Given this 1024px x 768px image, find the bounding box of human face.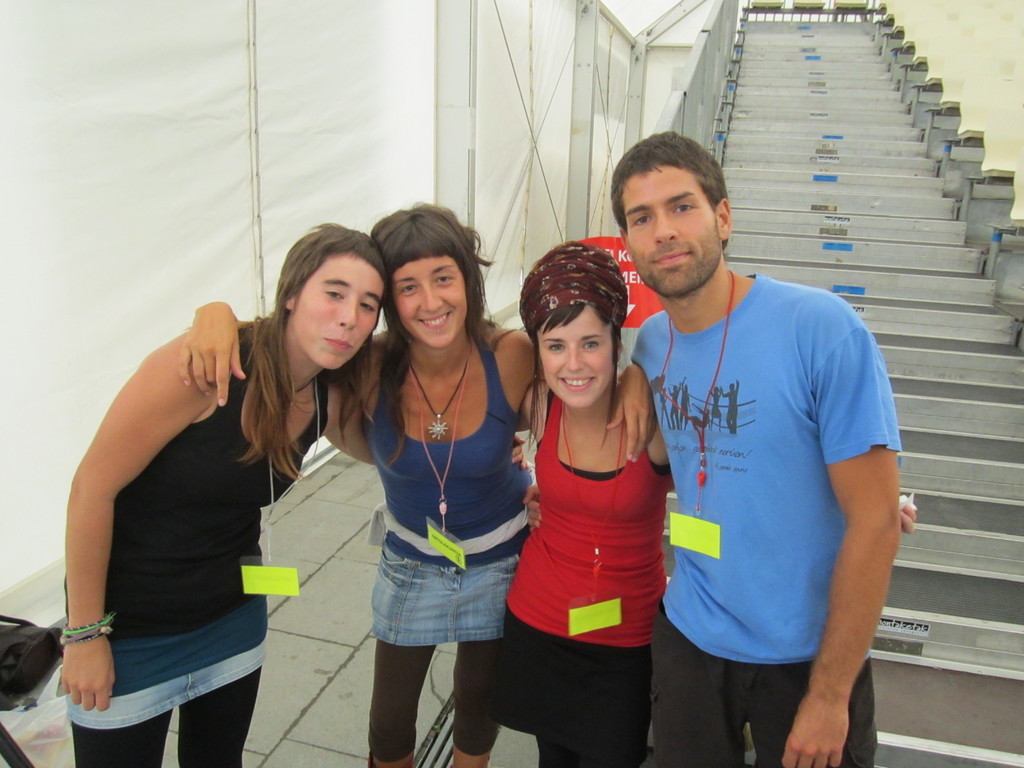
<bbox>292, 257, 383, 364</bbox>.
